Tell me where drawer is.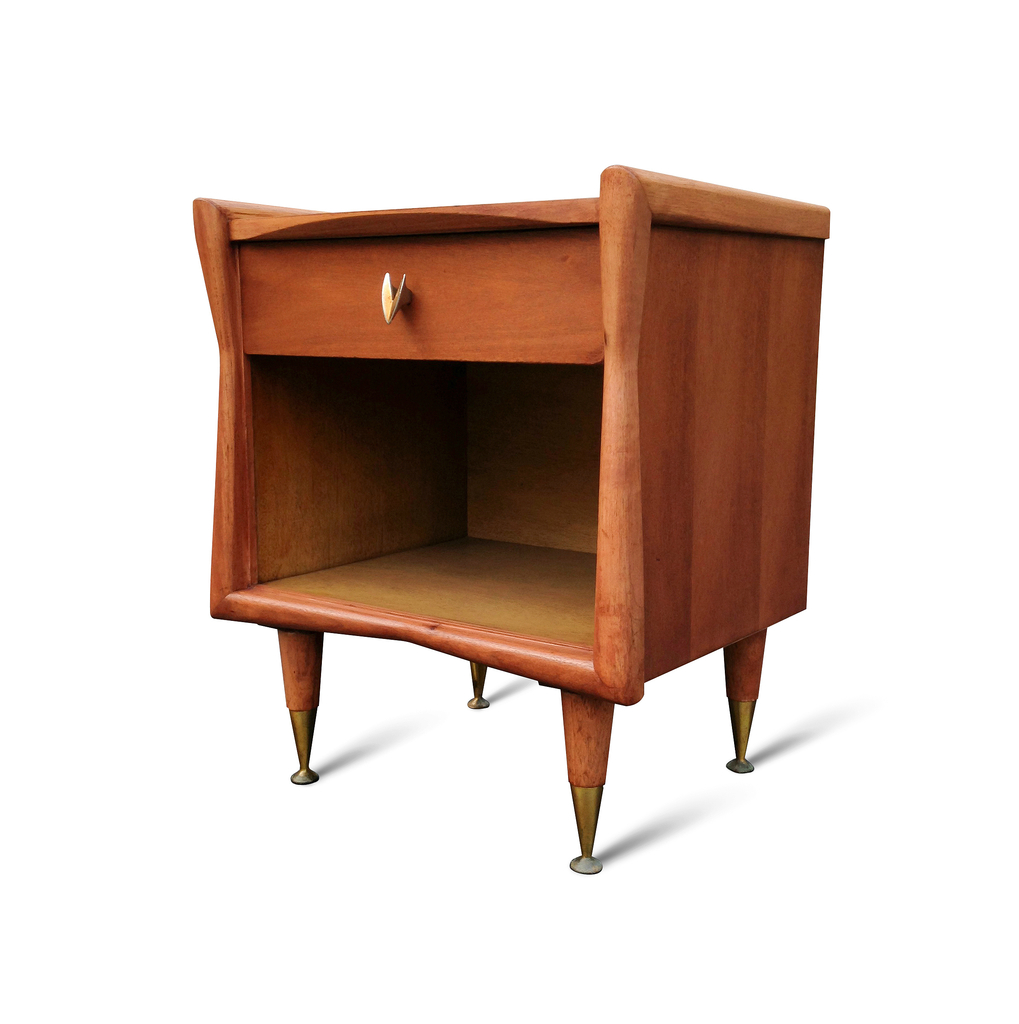
drawer is at box=[242, 223, 606, 360].
